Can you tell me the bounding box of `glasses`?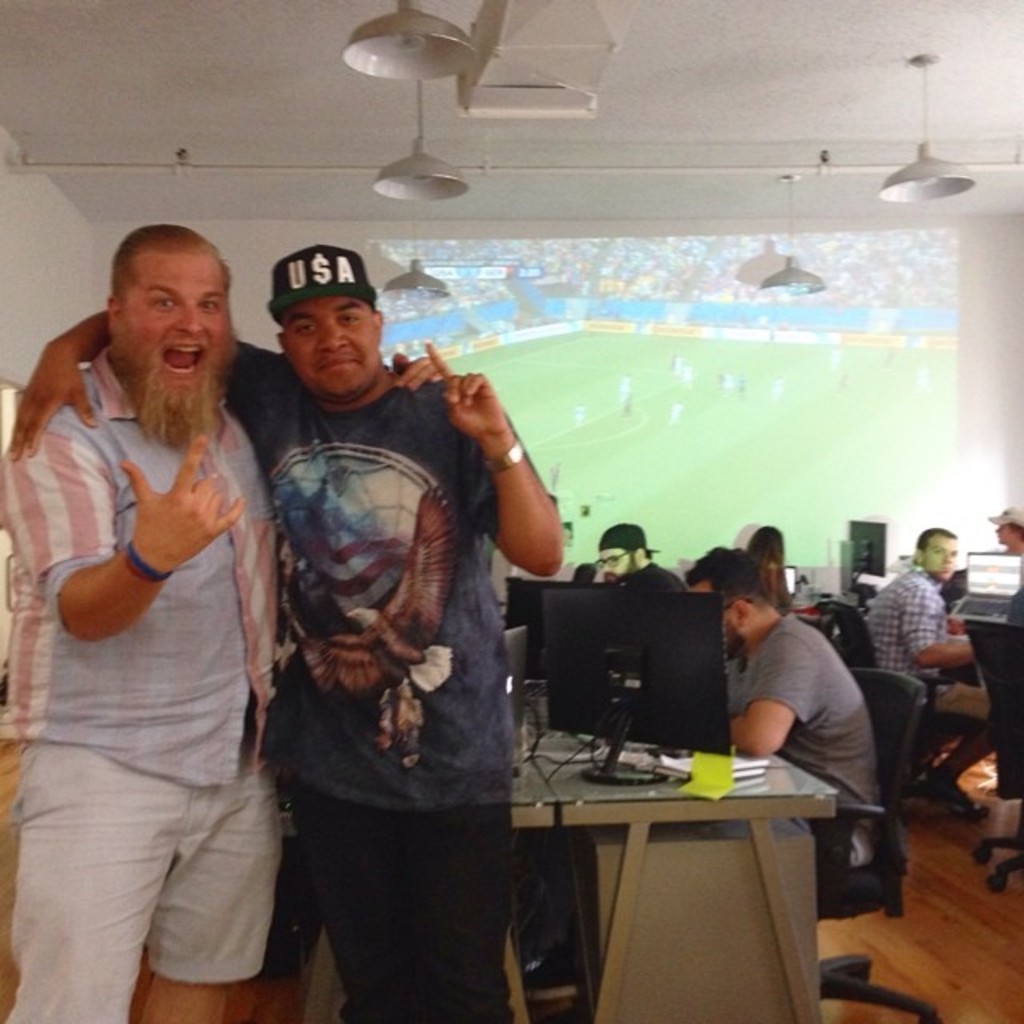
pyautogui.locateOnScreen(597, 550, 632, 570).
